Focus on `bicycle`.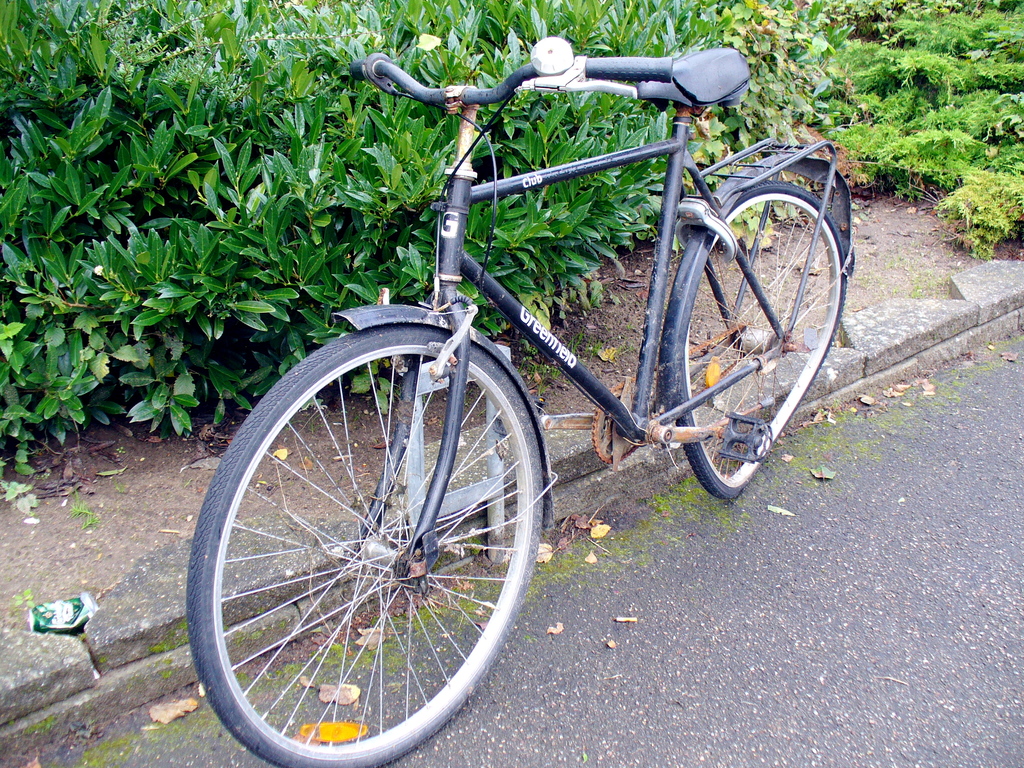
Focused at [183,36,857,767].
